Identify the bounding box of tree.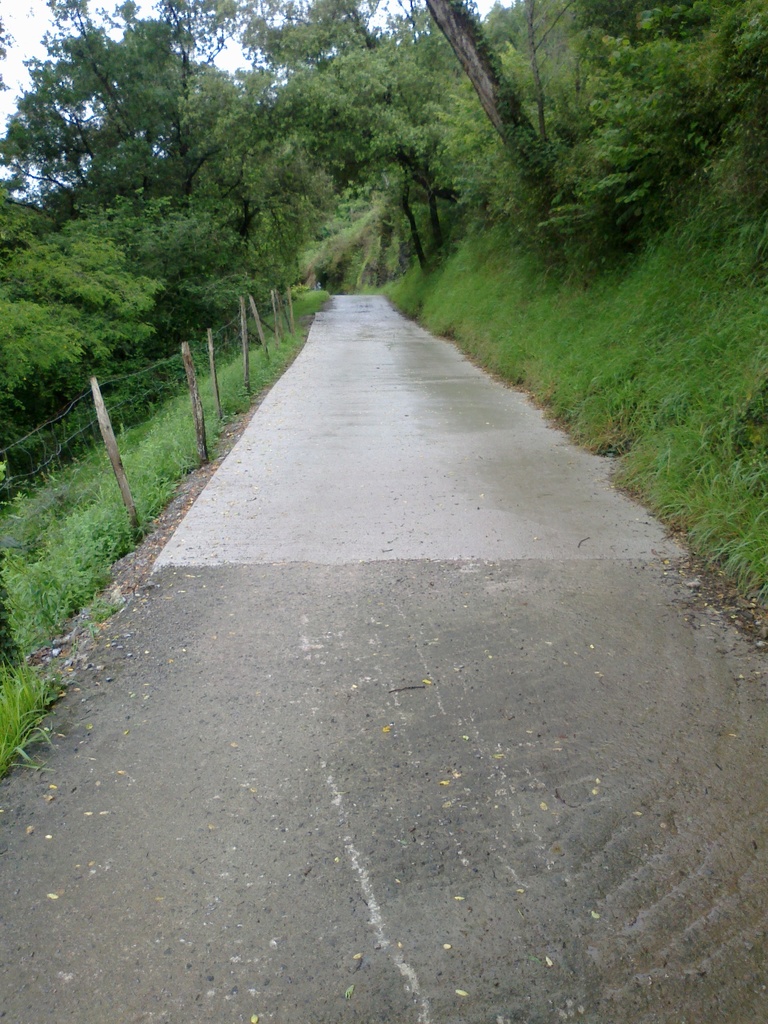
{"left": 0, "top": 0, "right": 563, "bottom": 231}.
